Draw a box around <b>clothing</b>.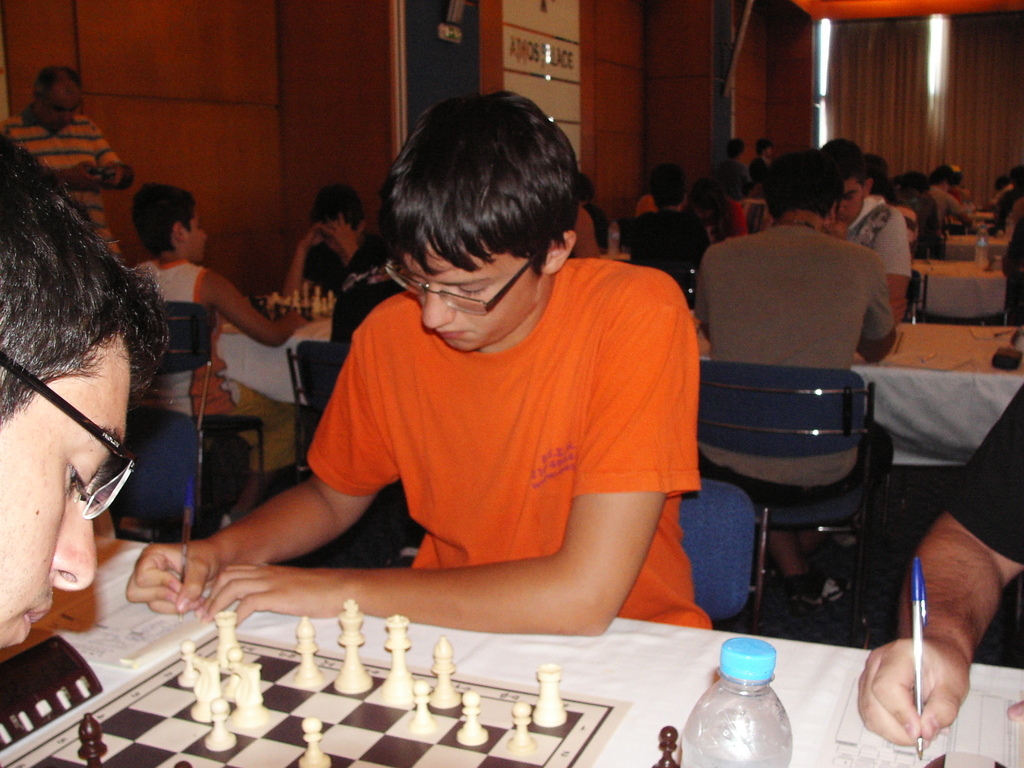
select_region(306, 228, 388, 296).
